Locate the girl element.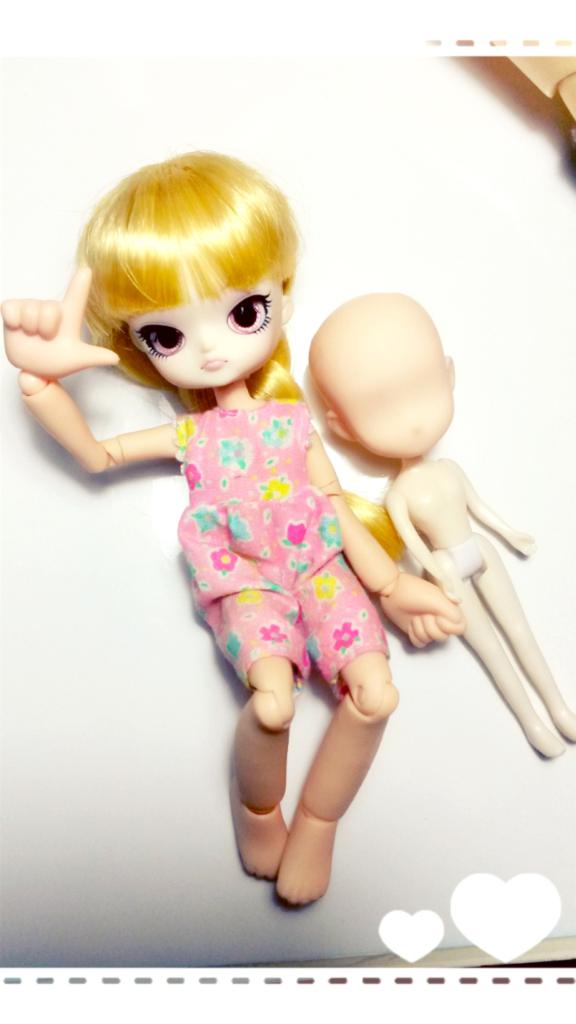
Element bbox: {"left": 2, "top": 150, "right": 469, "bottom": 911}.
